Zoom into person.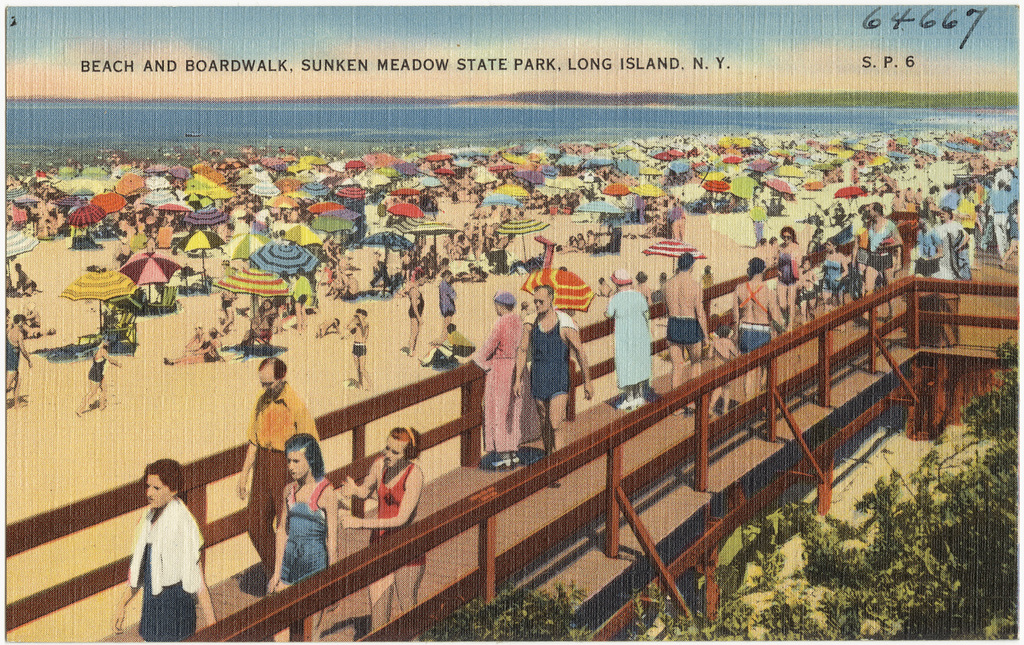
Zoom target: locate(662, 248, 706, 412).
